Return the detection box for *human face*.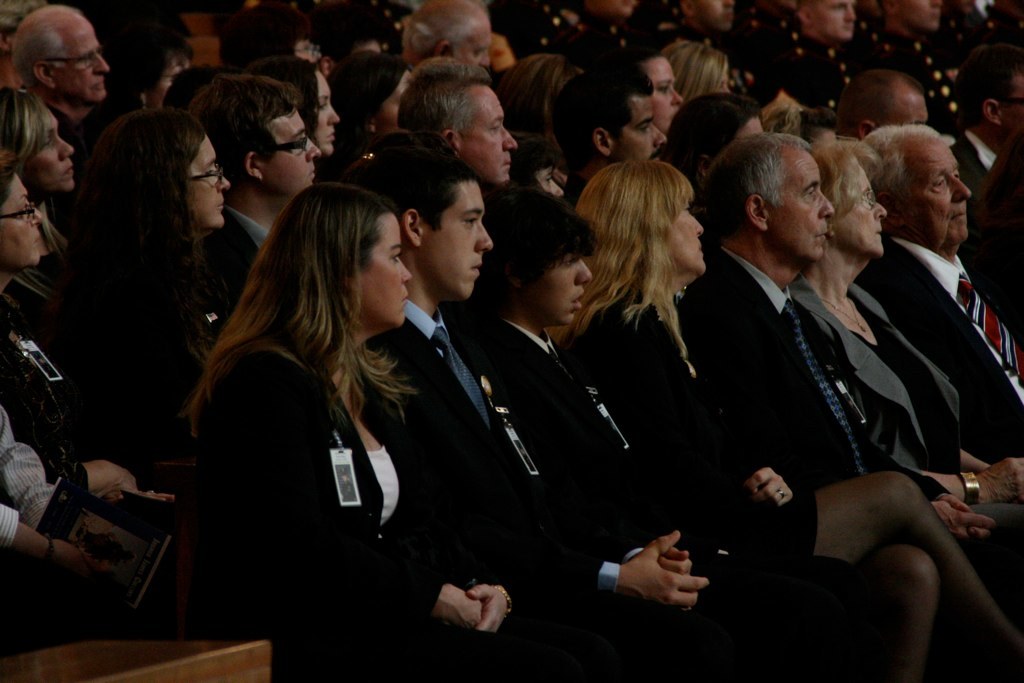
{"left": 903, "top": 141, "right": 972, "bottom": 243}.
